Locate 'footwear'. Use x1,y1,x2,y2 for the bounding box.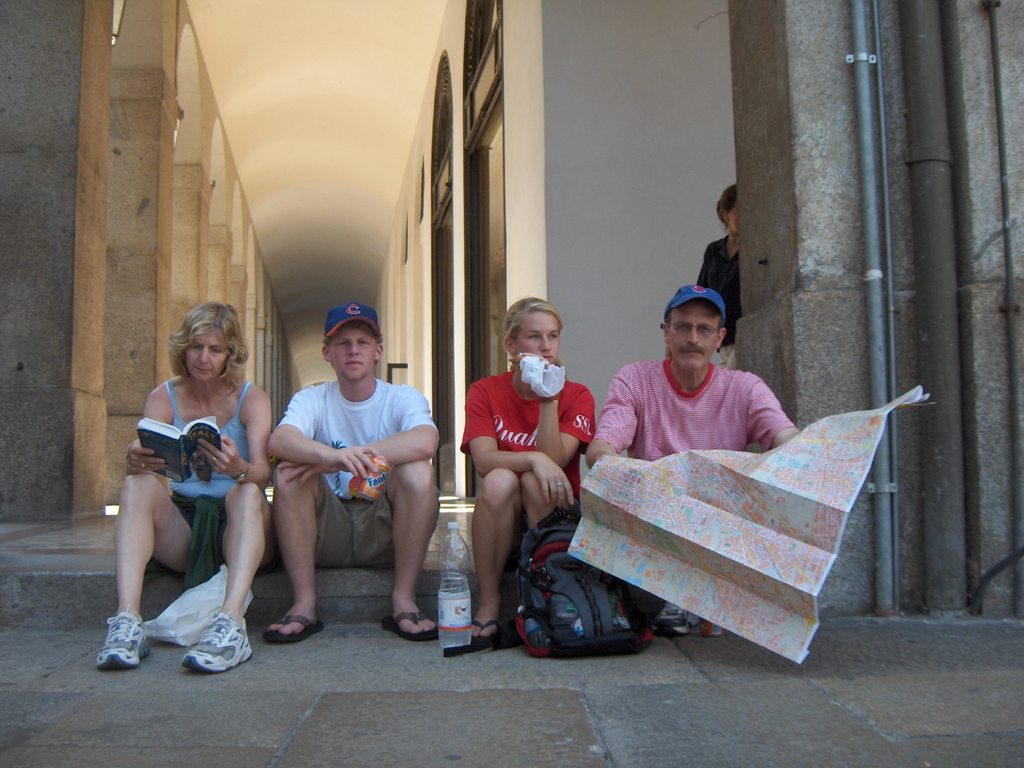
83,608,164,676.
